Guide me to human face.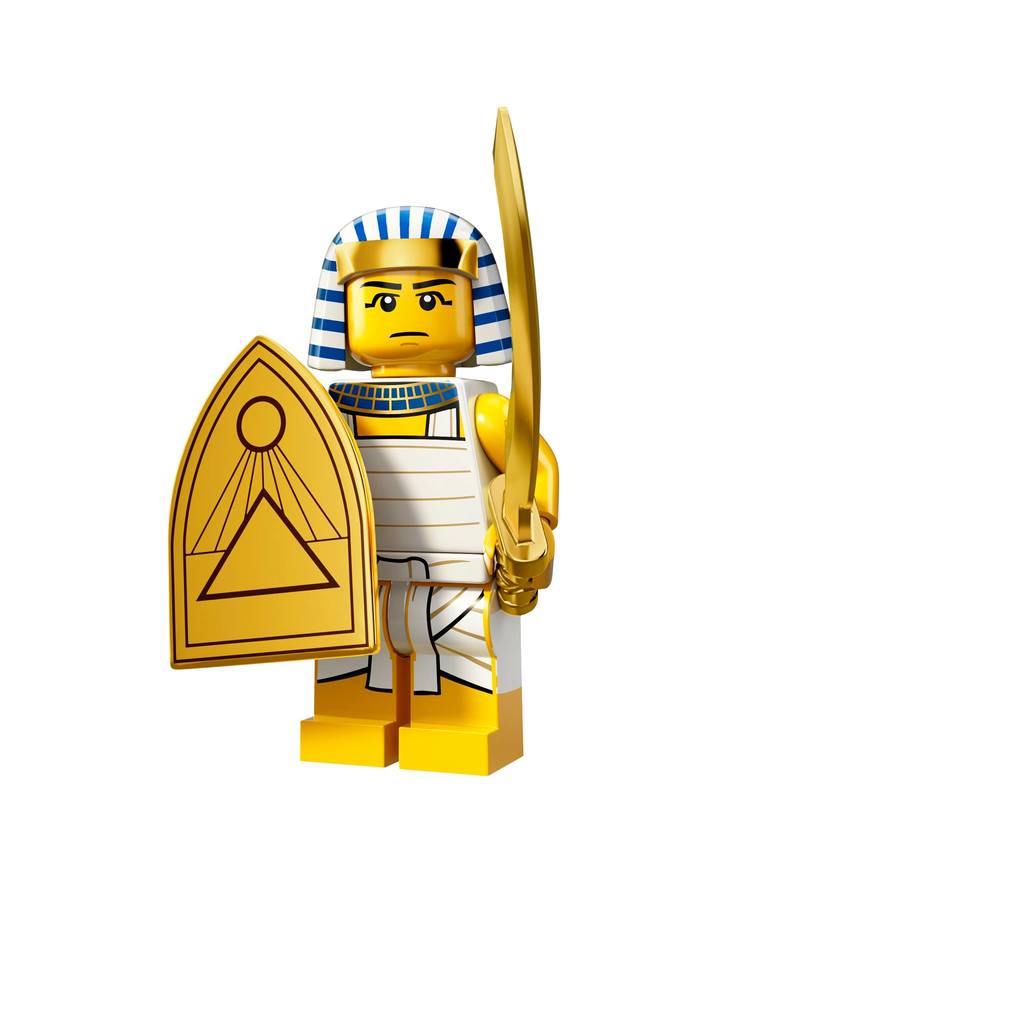
Guidance: <box>346,271,474,358</box>.
